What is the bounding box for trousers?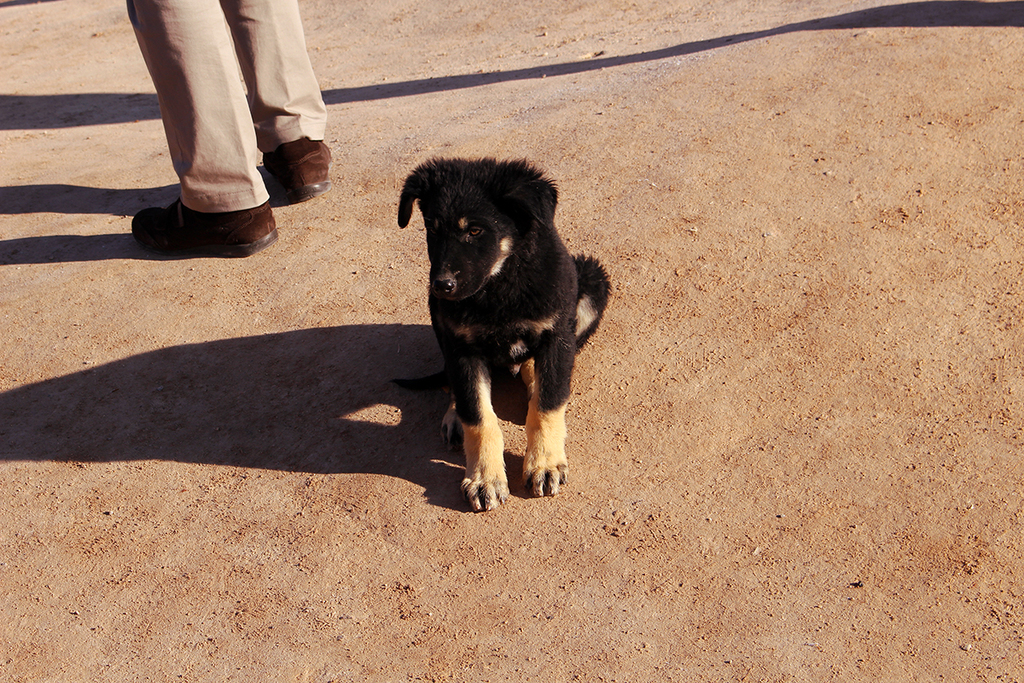
l=108, t=16, r=294, b=223.
